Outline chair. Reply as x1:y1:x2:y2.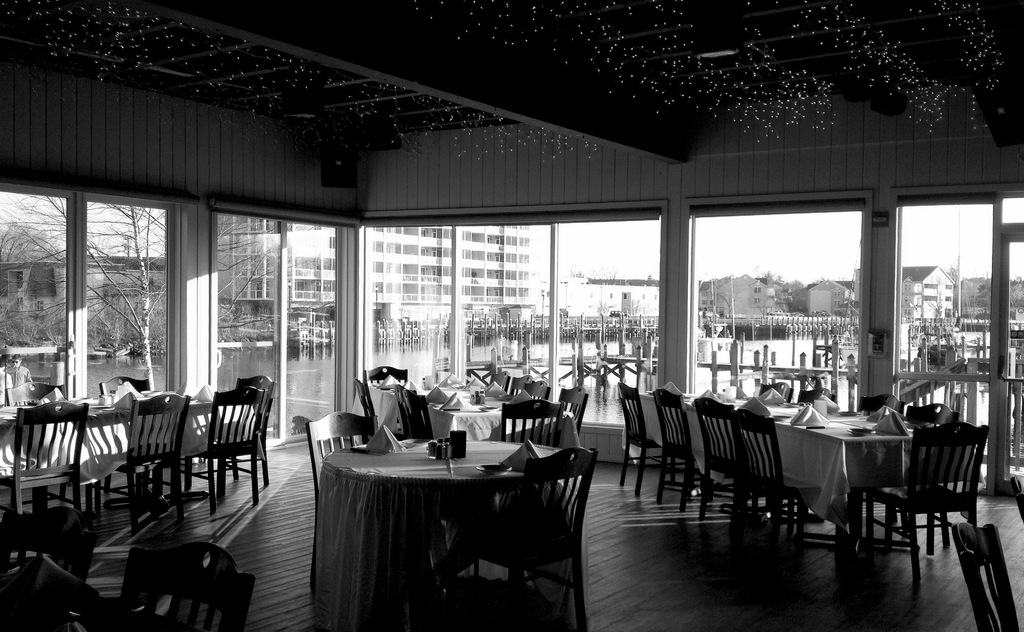
612:382:664:494.
